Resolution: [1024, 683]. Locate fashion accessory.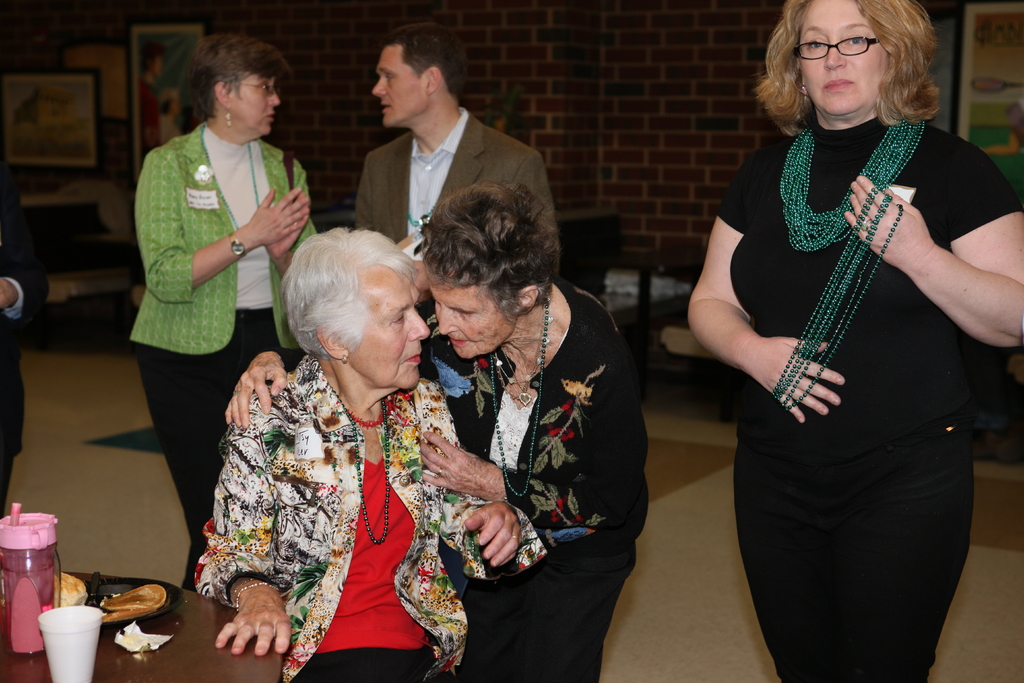
796 79 809 109.
